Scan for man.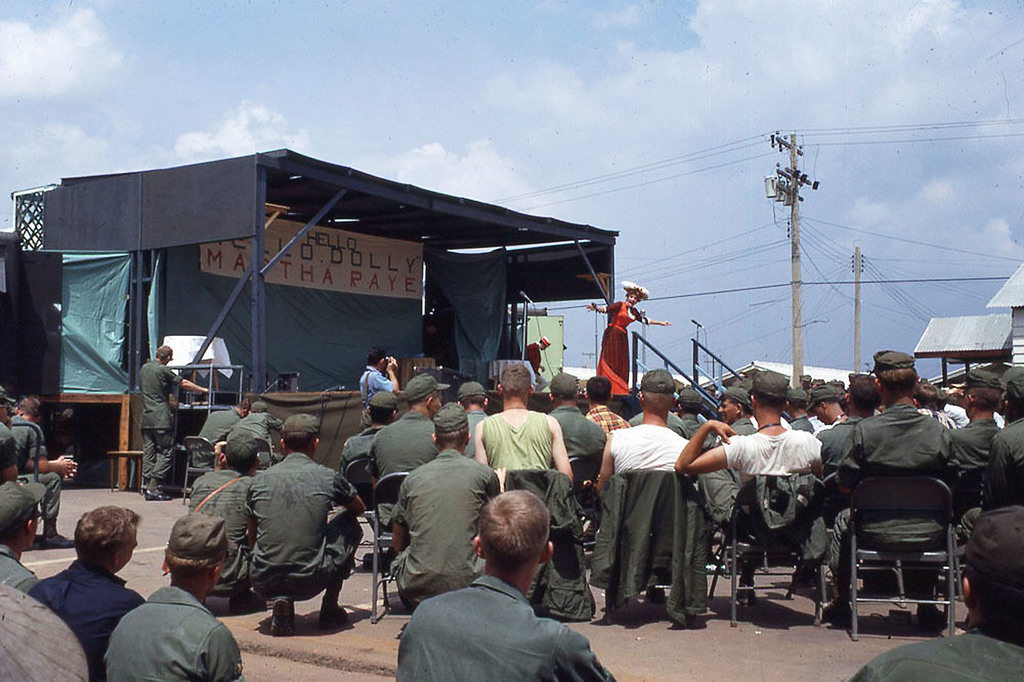
Scan result: 387/496/618/674.
